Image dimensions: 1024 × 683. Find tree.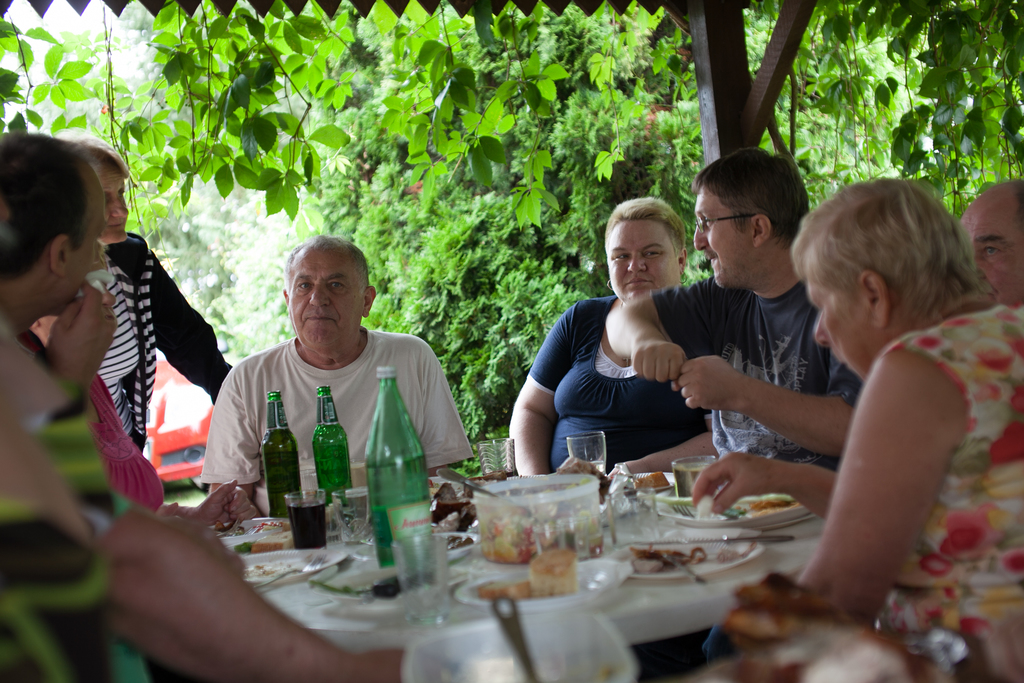
178,210,234,324.
